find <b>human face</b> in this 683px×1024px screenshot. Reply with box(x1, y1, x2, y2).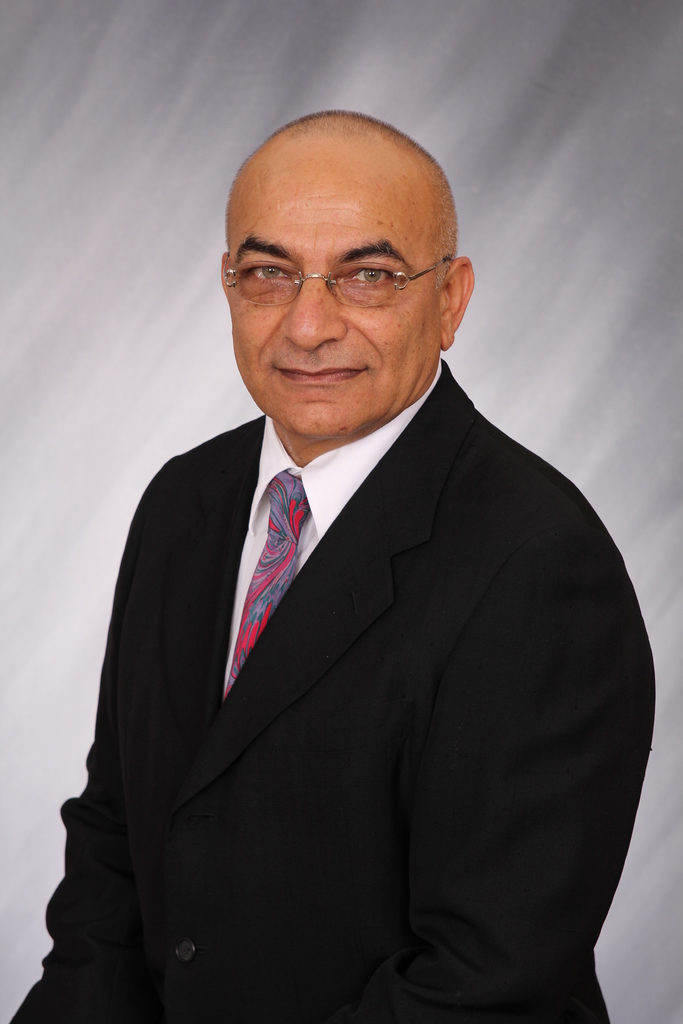
box(229, 141, 435, 442).
